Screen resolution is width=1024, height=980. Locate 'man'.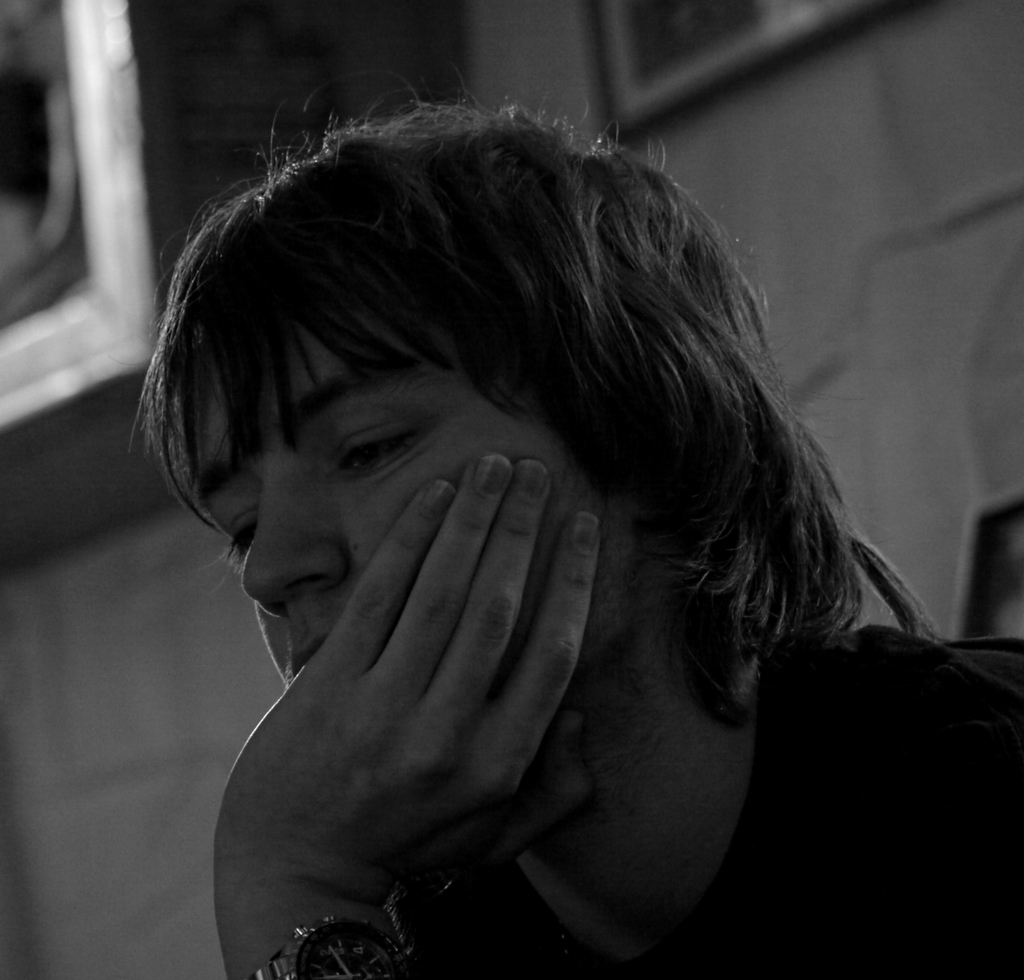
bbox=(126, 73, 1023, 979).
